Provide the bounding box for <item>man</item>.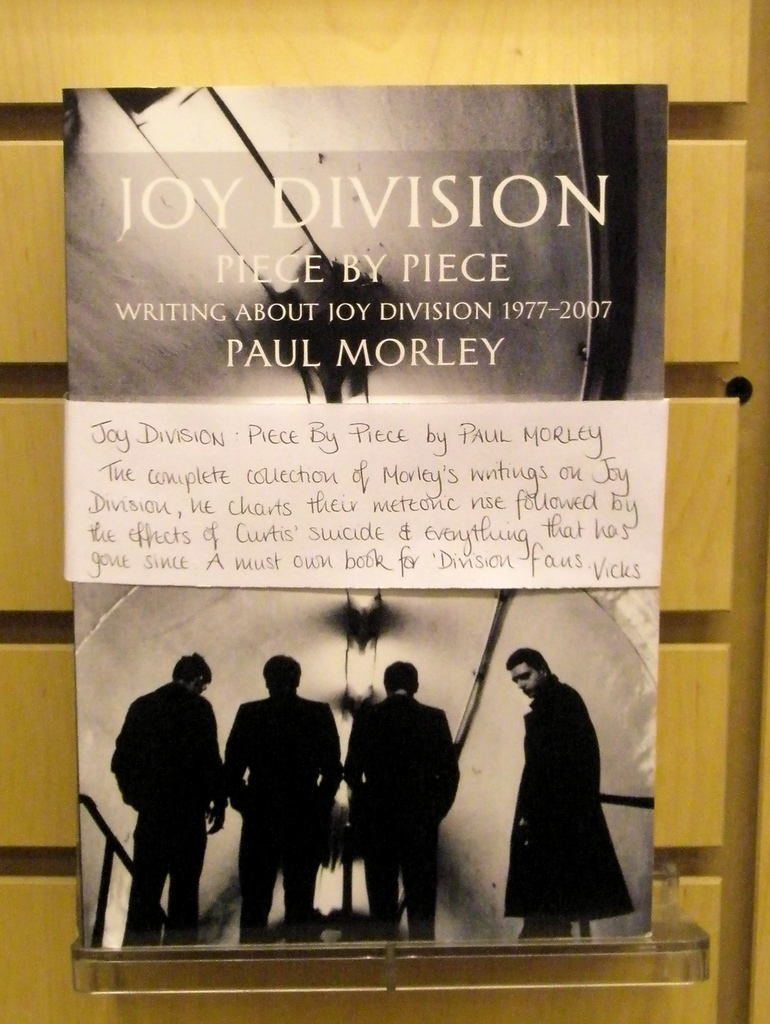
x1=342 y1=660 x2=465 y2=941.
